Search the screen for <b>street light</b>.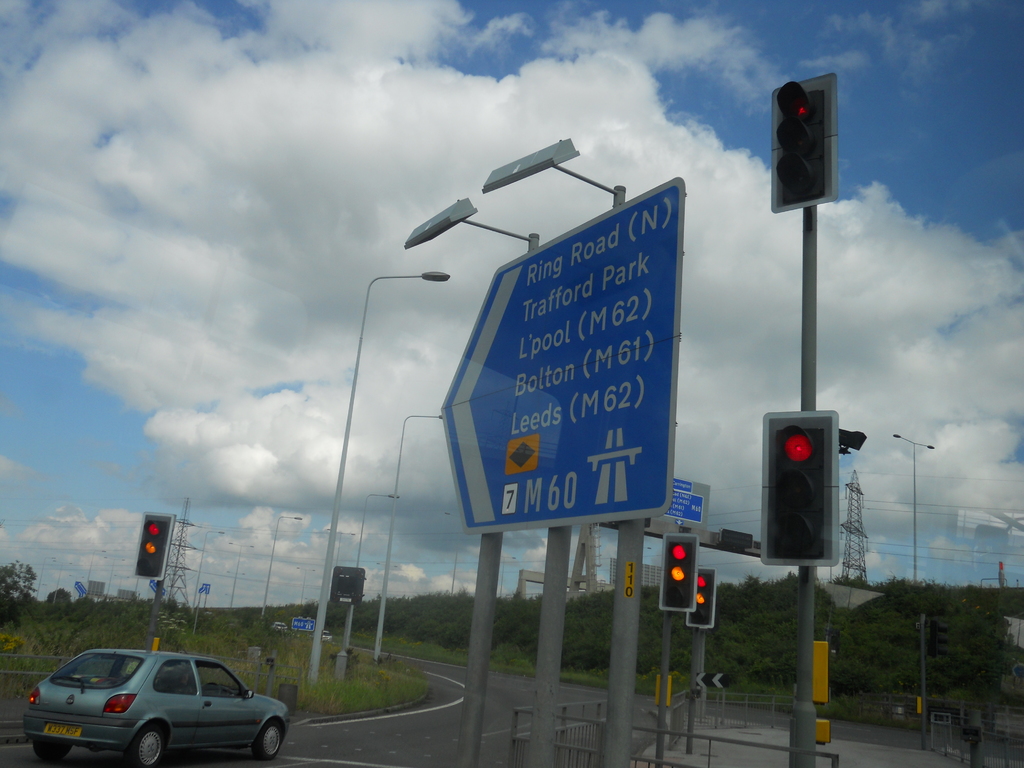
Found at [186,525,224,609].
